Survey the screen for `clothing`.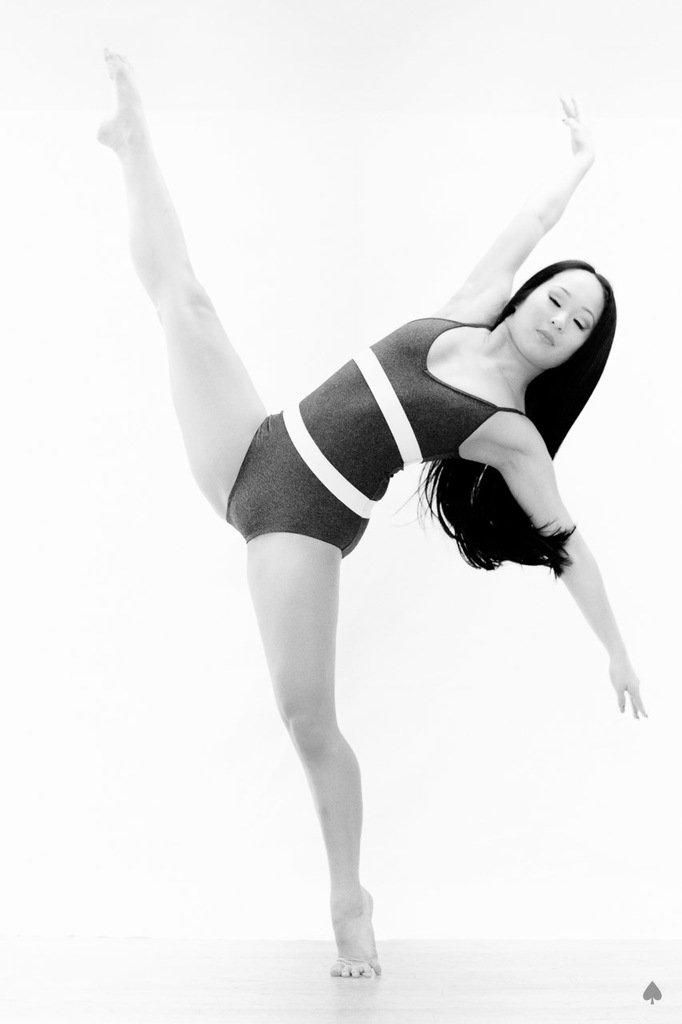
Survey found: 196/270/600/598.
